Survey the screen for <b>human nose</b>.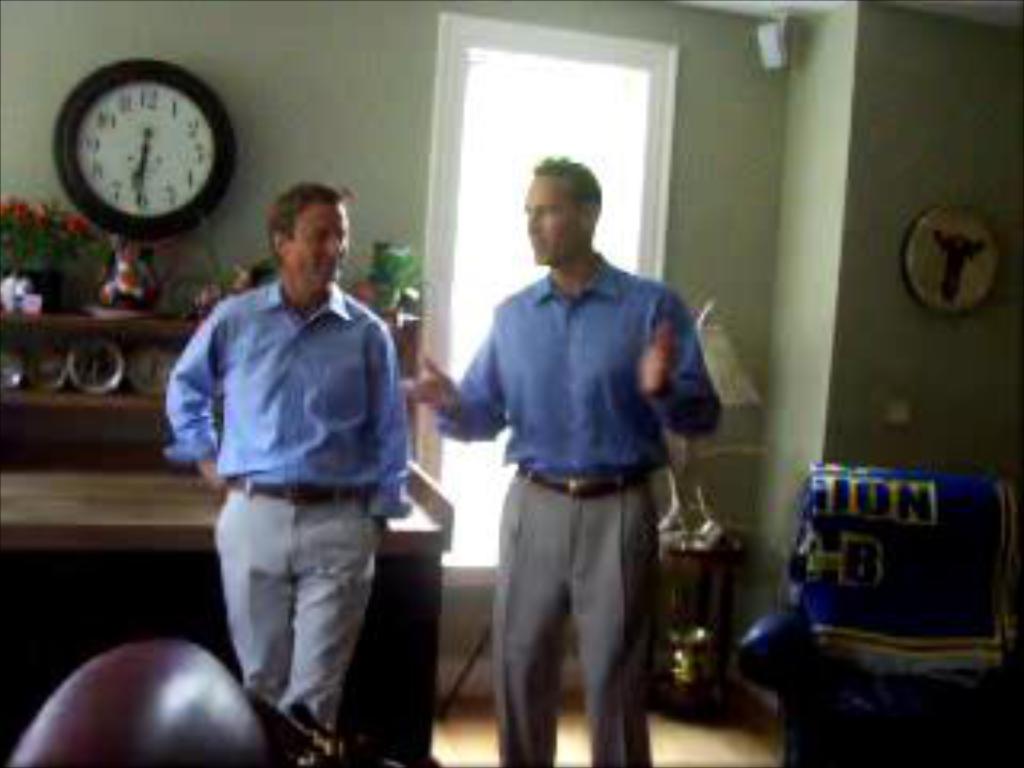
Survey found: 317, 234, 336, 256.
